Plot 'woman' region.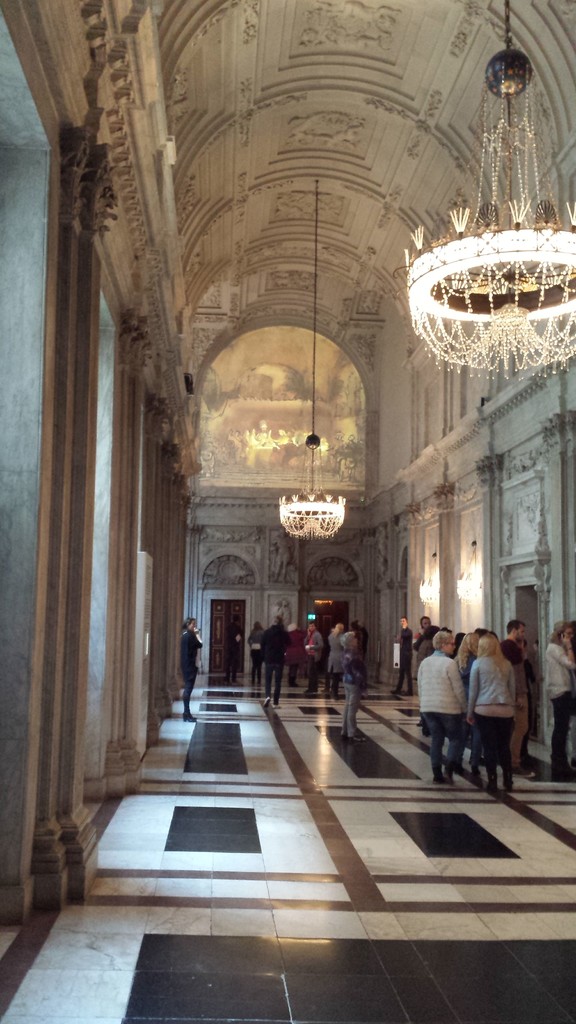
Plotted at region(340, 632, 370, 744).
